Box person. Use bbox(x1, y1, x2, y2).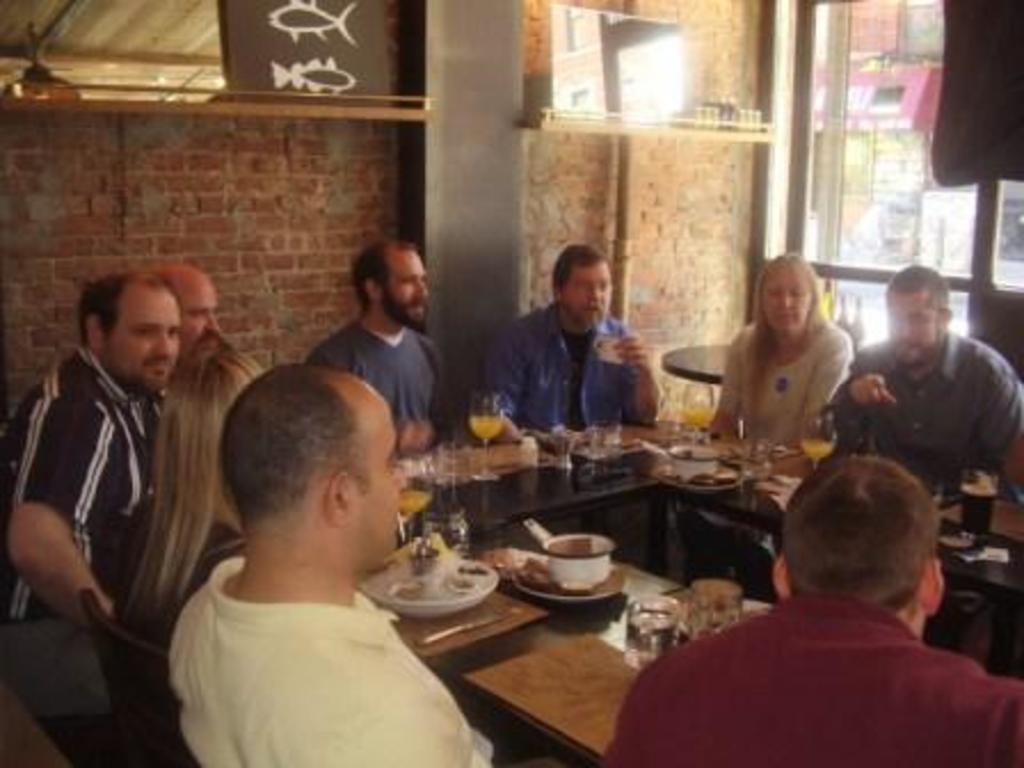
bbox(702, 251, 853, 441).
